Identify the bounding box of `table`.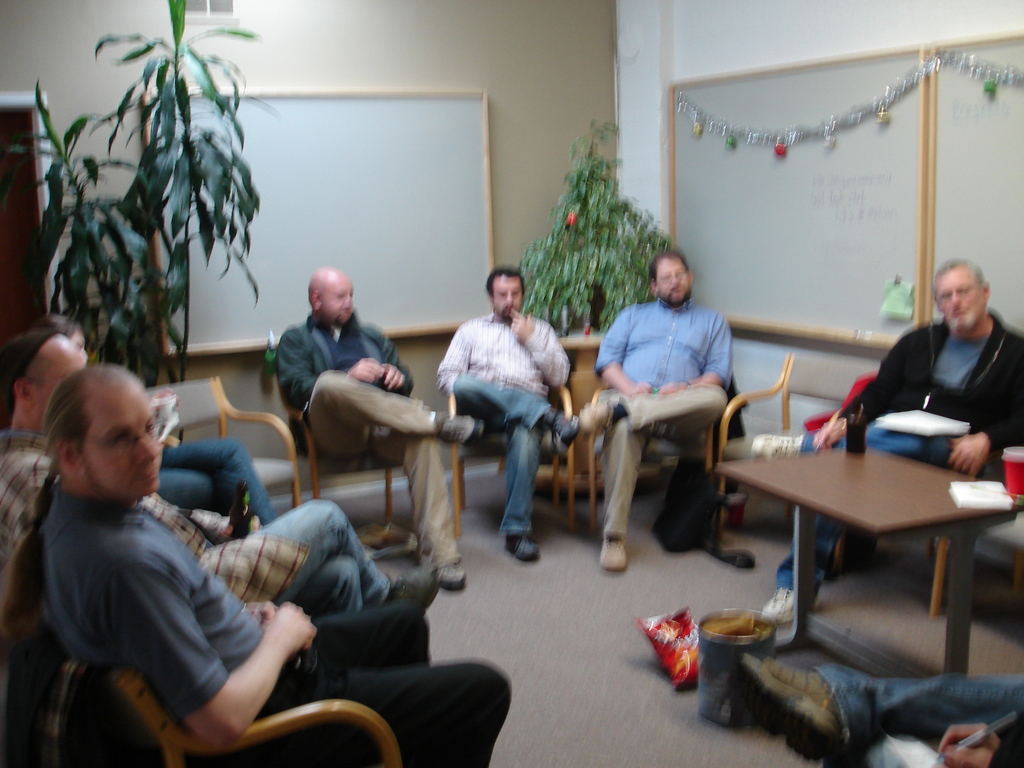
bbox(721, 408, 1013, 694).
